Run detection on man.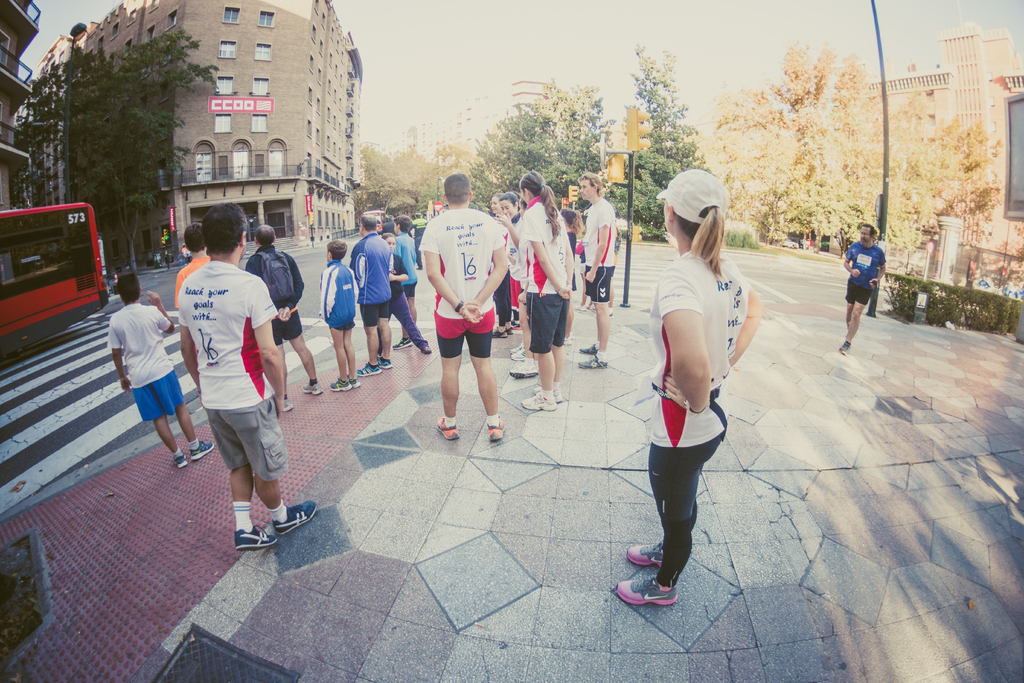
Result: (x1=414, y1=169, x2=509, y2=446).
